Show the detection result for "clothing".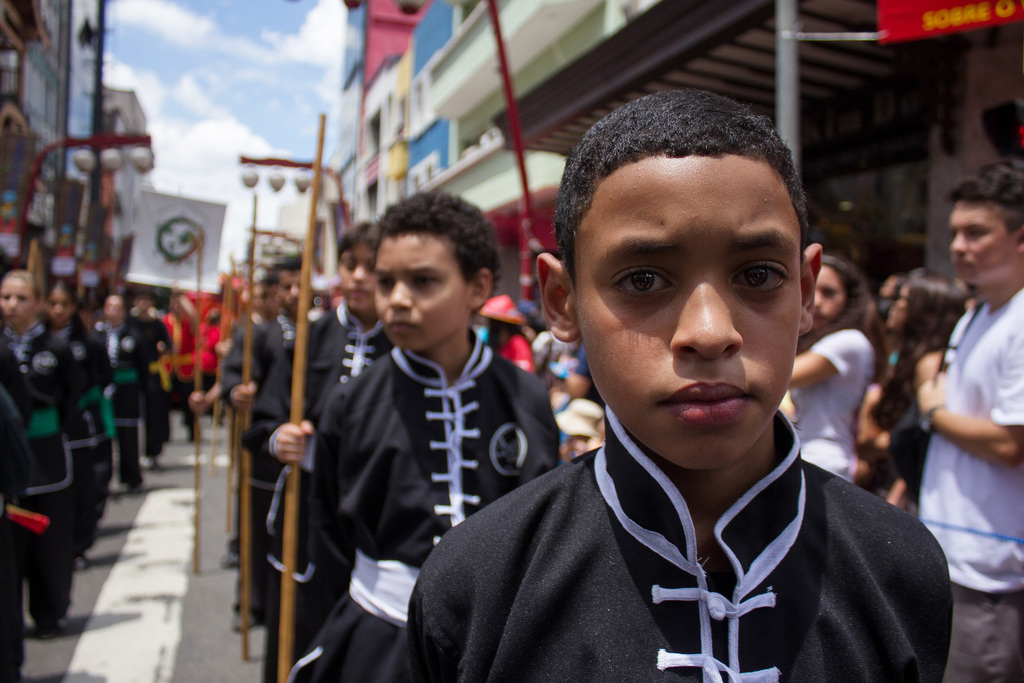
rect(429, 379, 961, 682).
